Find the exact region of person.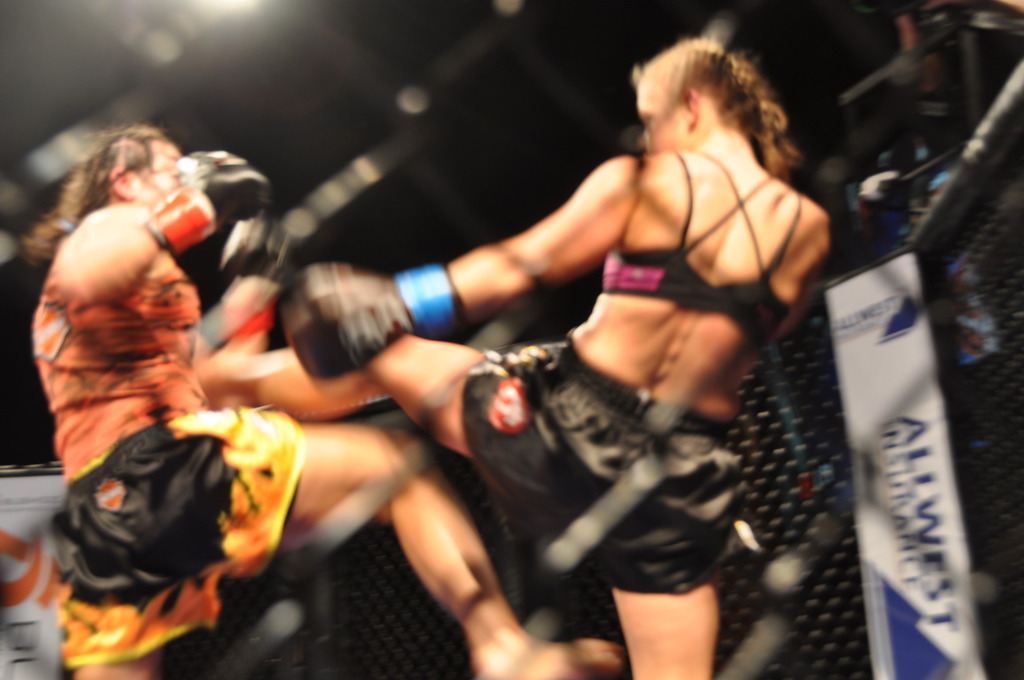
Exact region: (x1=188, y1=27, x2=826, y2=679).
